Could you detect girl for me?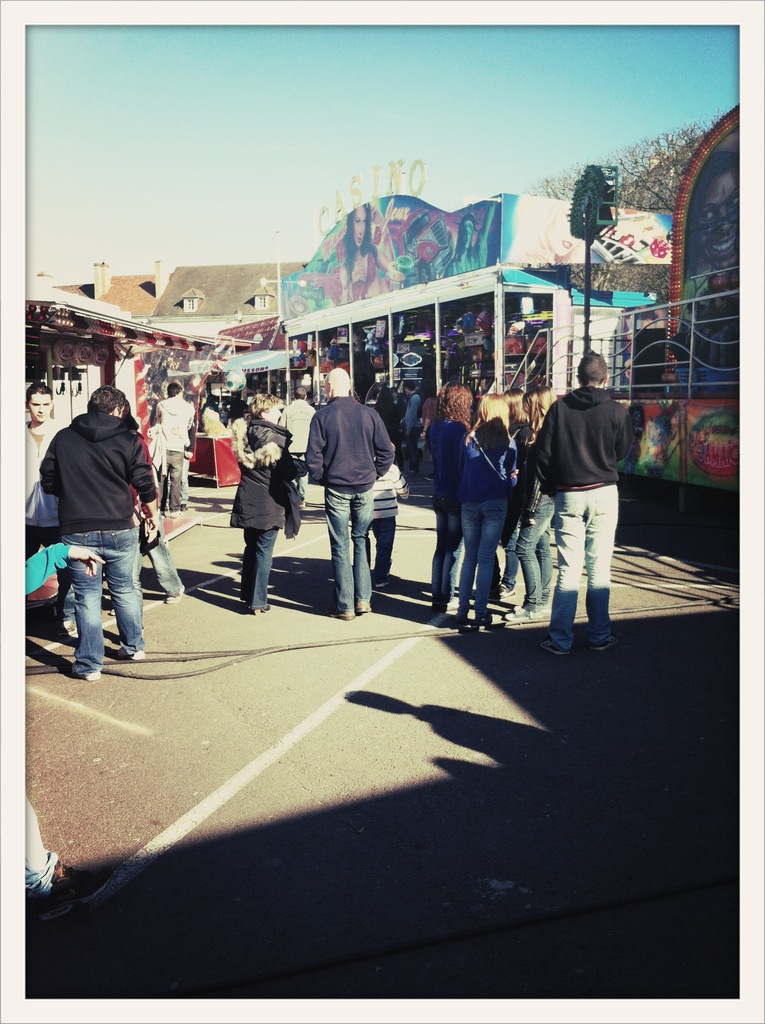
Detection result: x1=515 y1=393 x2=556 y2=624.
